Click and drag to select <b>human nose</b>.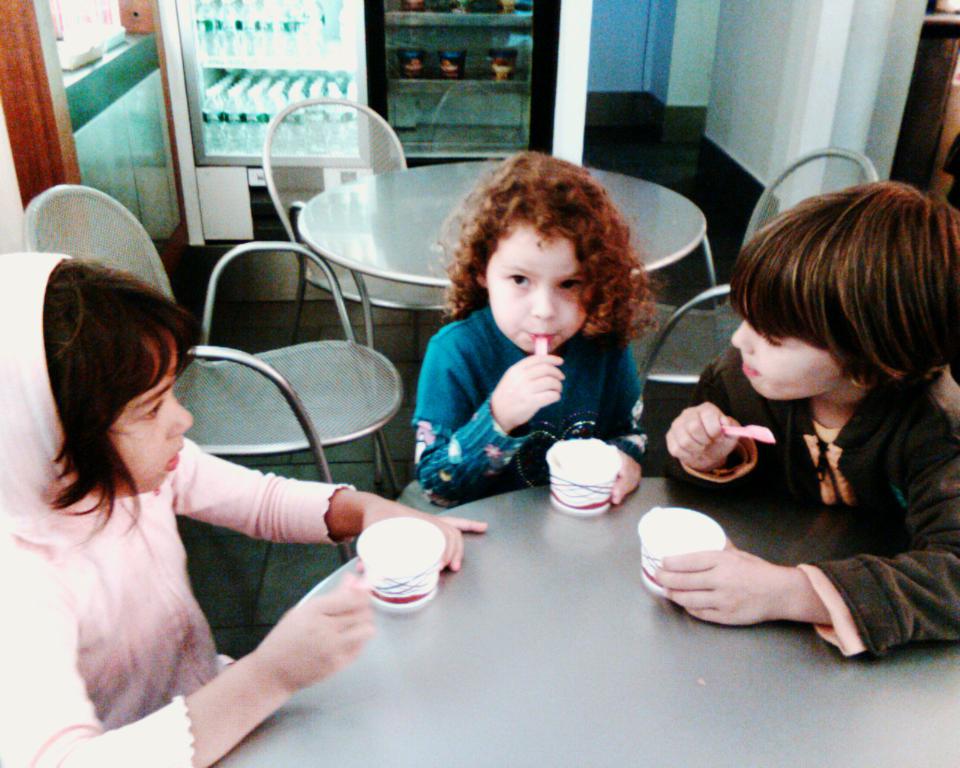
Selection: [531,280,557,319].
